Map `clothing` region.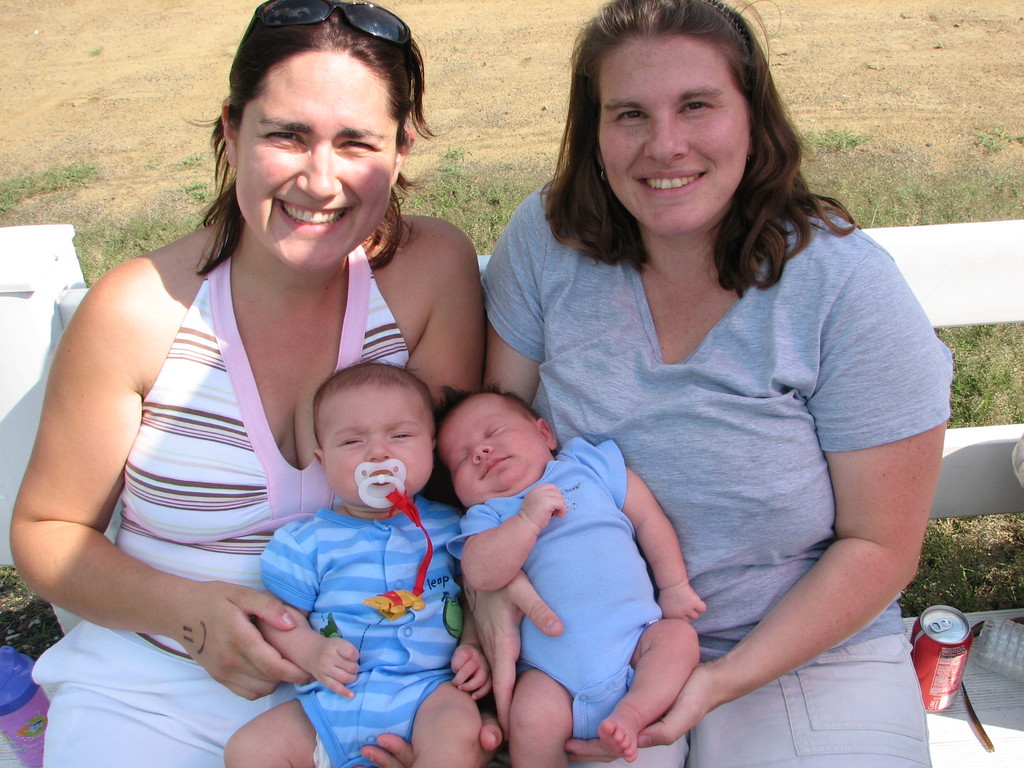
Mapped to detection(580, 586, 934, 767).
